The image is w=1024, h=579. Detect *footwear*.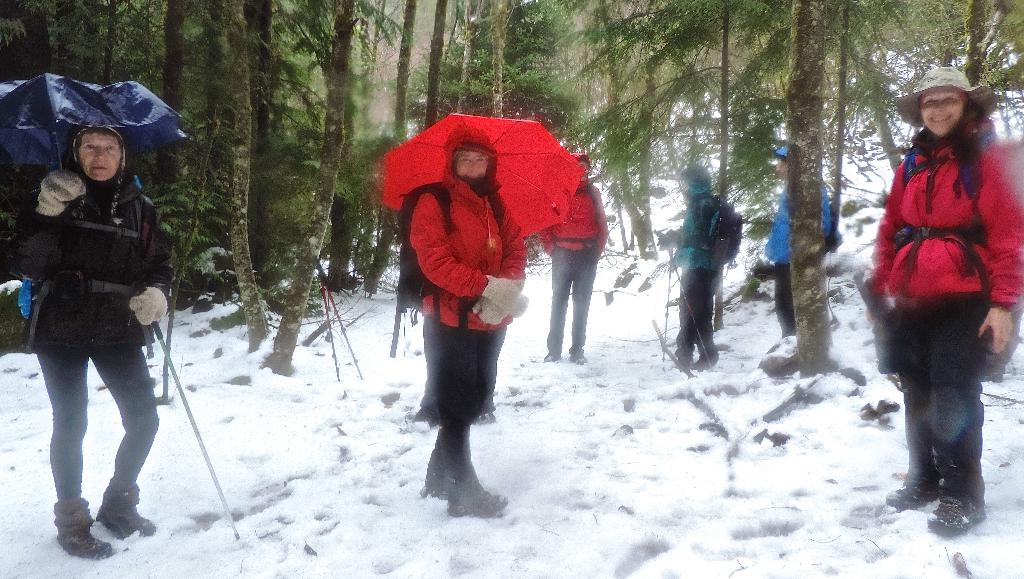
Detection: {"left": 569, "top": 343, "right": 588, "bottom": 361}.
